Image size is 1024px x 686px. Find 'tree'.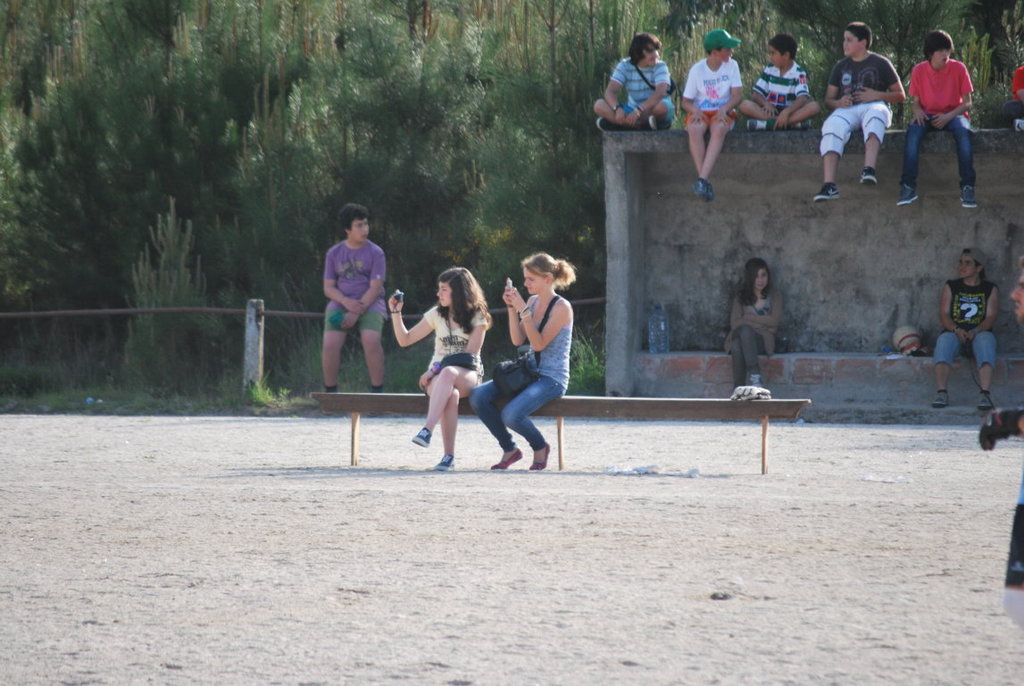
detection(21, 29, 257, 393).
